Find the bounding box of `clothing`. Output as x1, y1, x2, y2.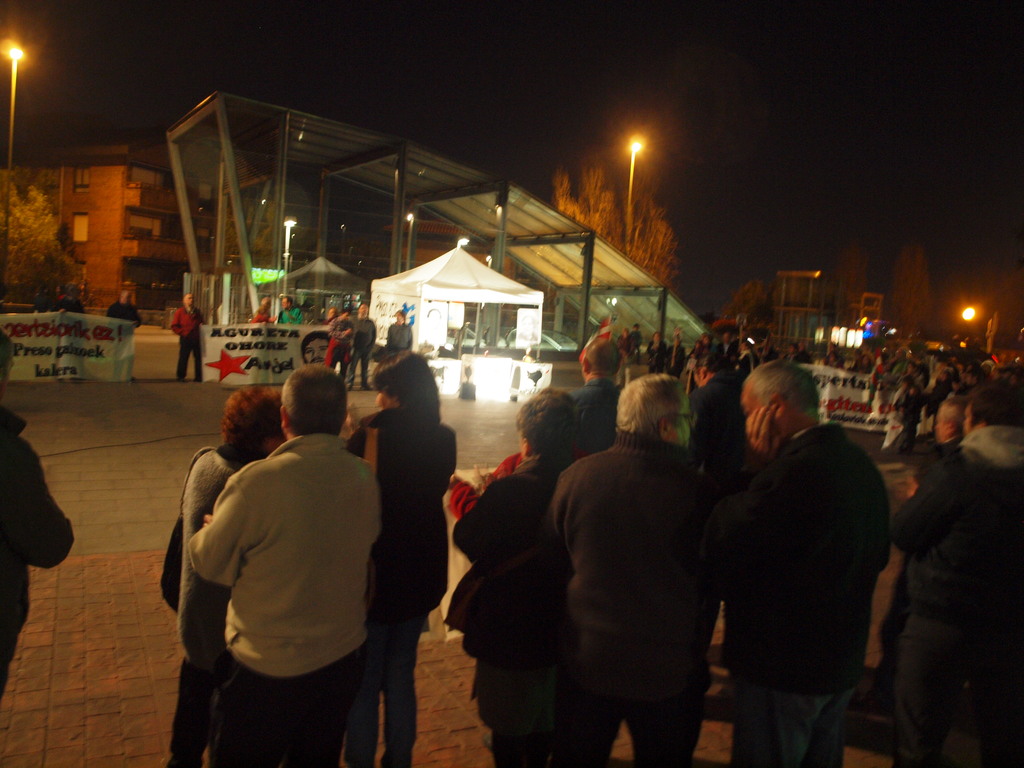
323, 316, 351, 375.
